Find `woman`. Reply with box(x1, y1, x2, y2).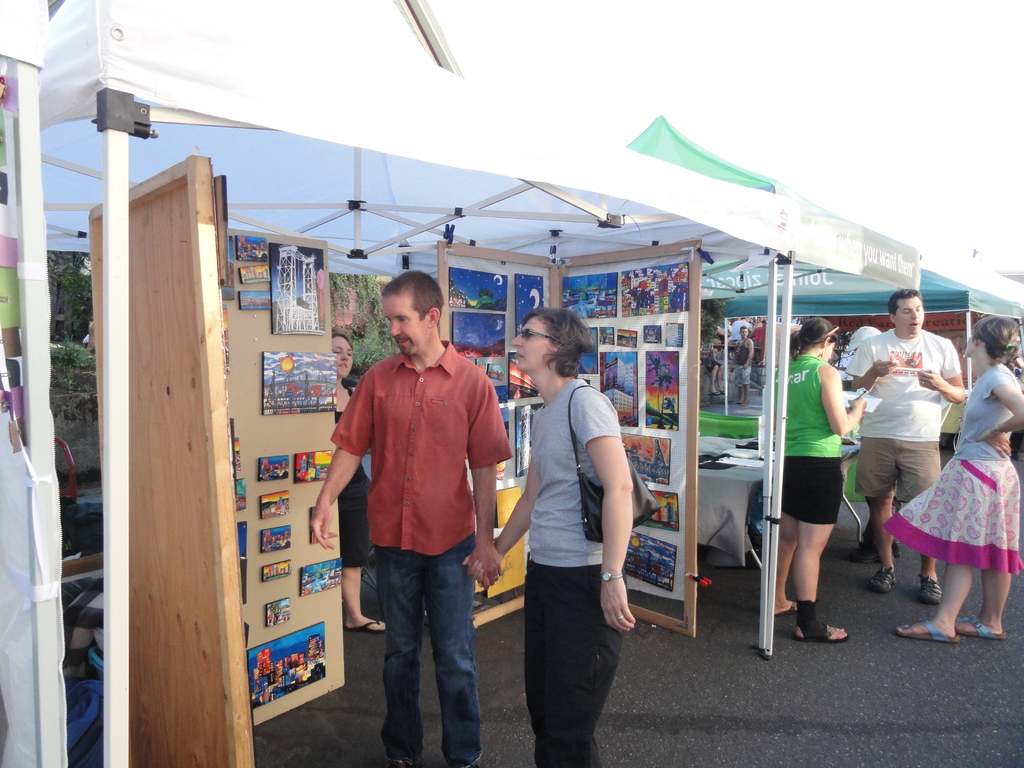
box(876, 305, 1023, 647).
